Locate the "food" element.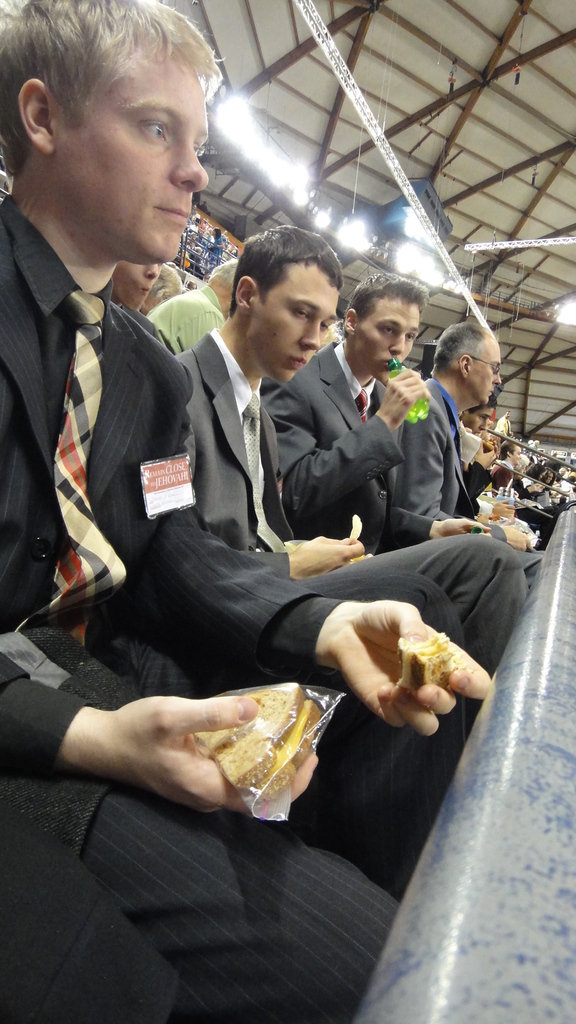
Element bbox: (left=195, top=677, right=331, bottom=812).
